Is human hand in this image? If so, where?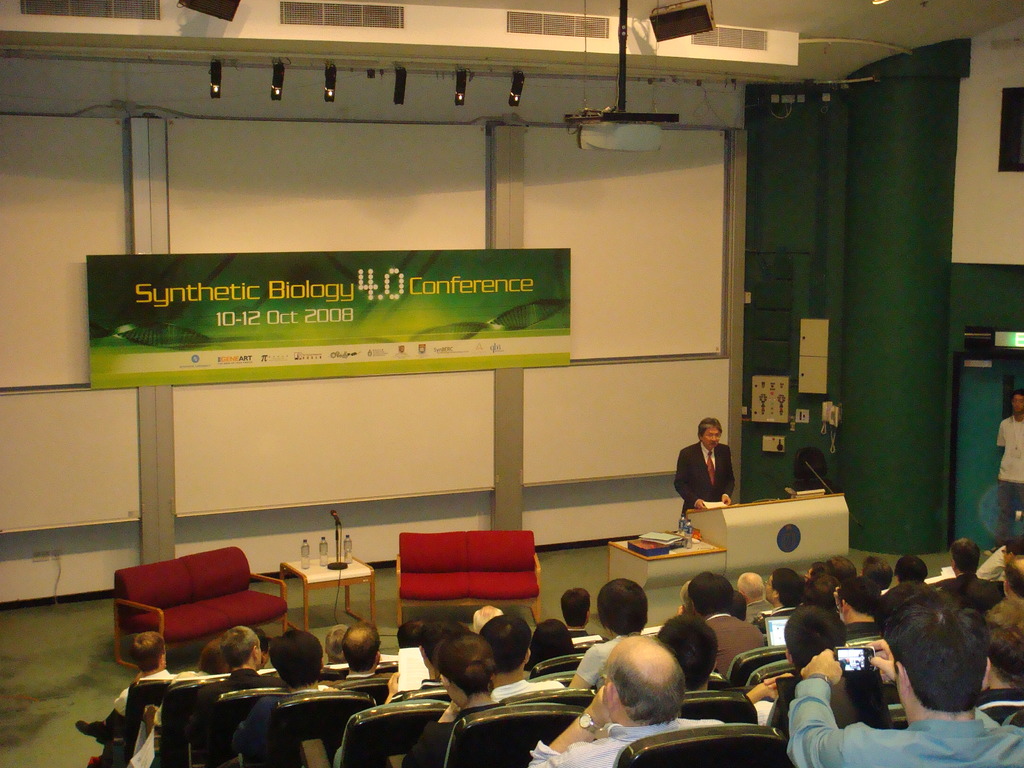
Yes, at [832,587,840,603].
